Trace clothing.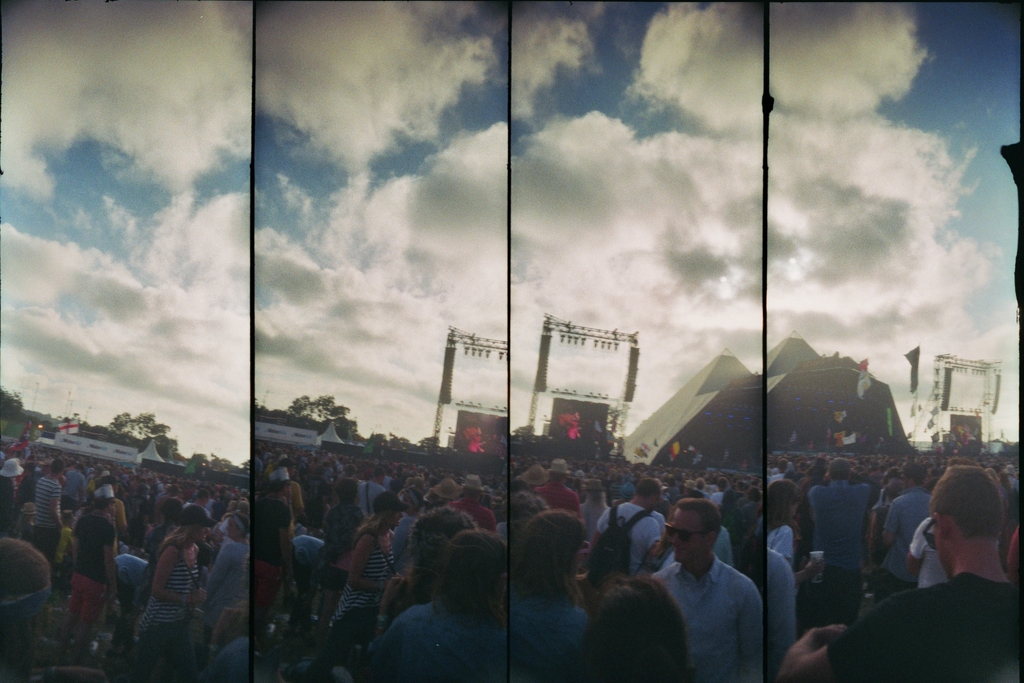
Traced to pyautogui.locateOnScreen(643, 549, 768, 682).
